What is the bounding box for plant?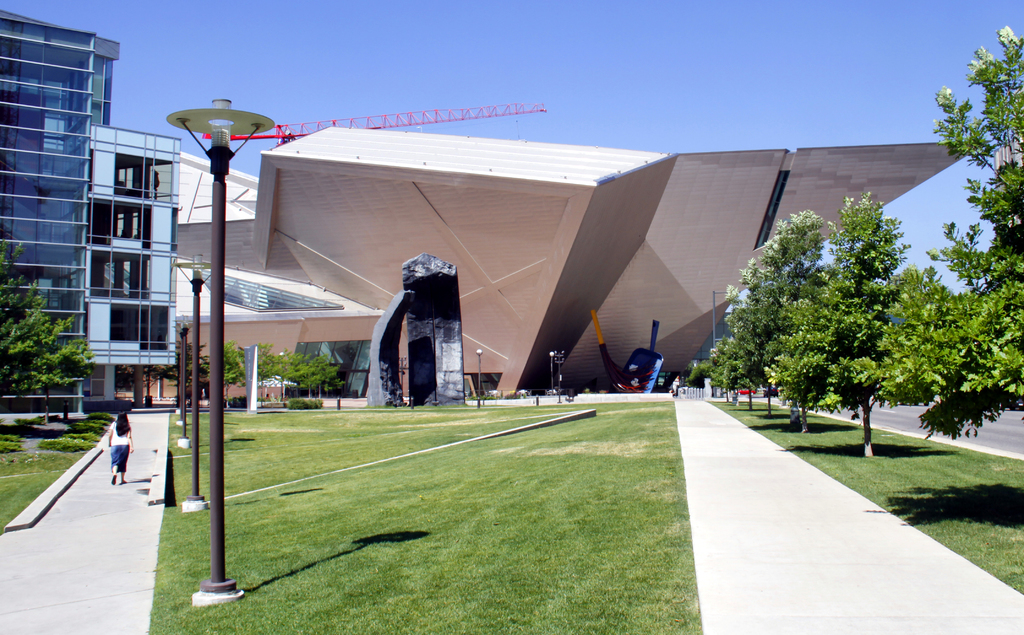
detection(88, 410, 109, 423).
